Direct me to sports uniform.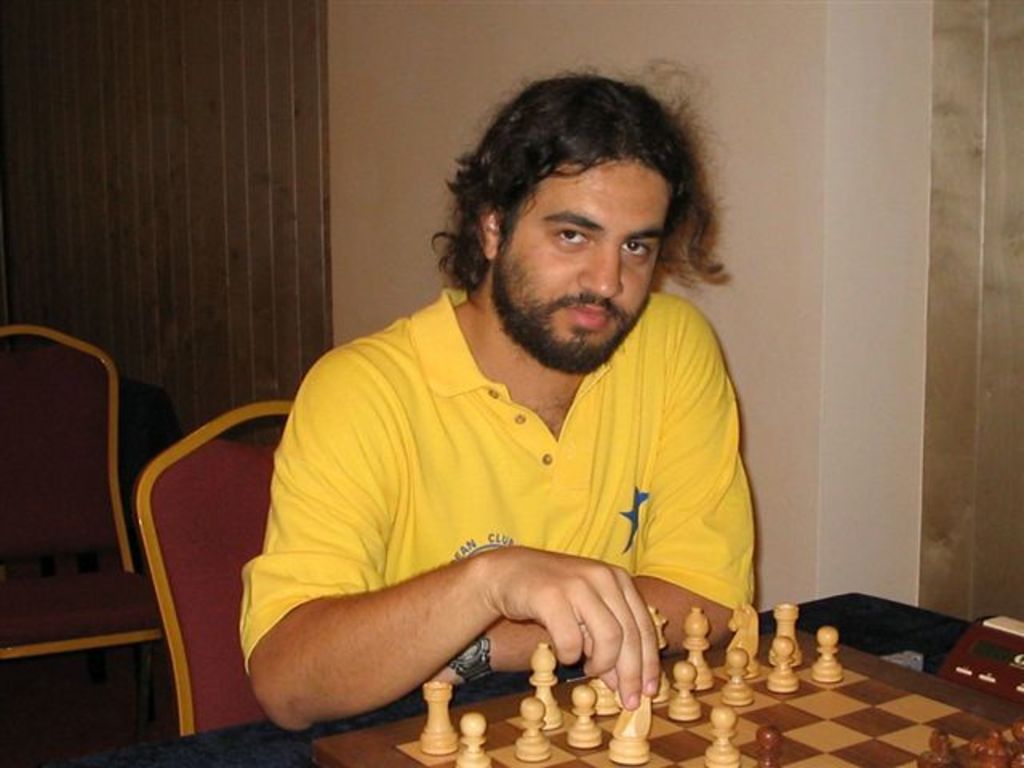
Direction: [235, 285, 762, 643].
